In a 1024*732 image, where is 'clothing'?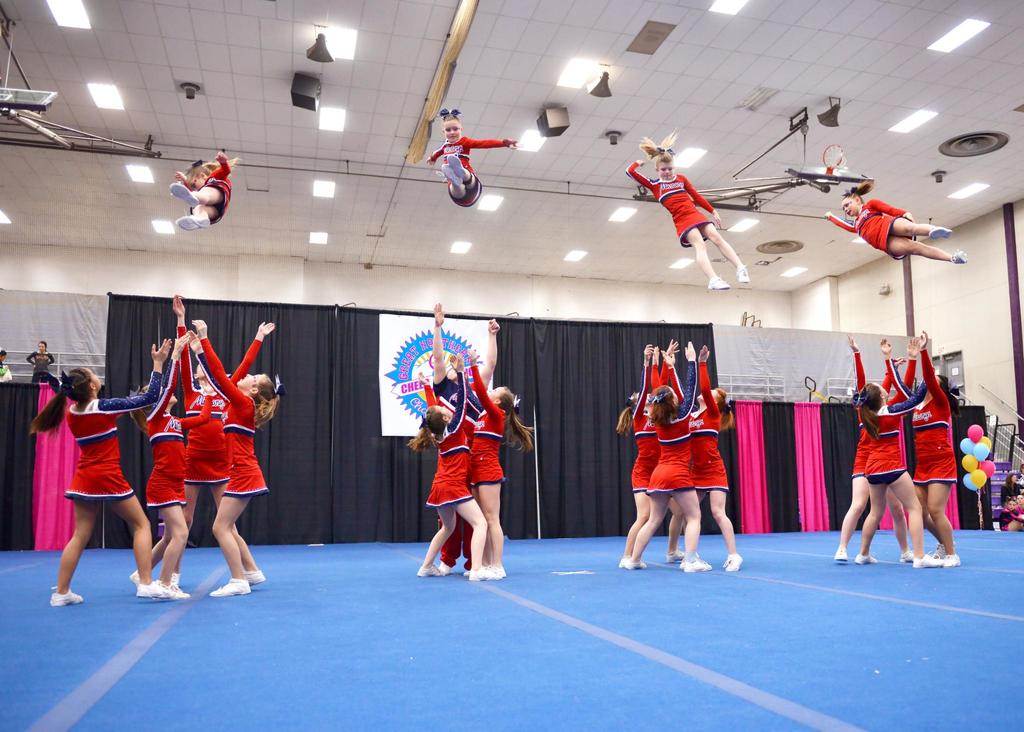
623, 155, 715, 249.
